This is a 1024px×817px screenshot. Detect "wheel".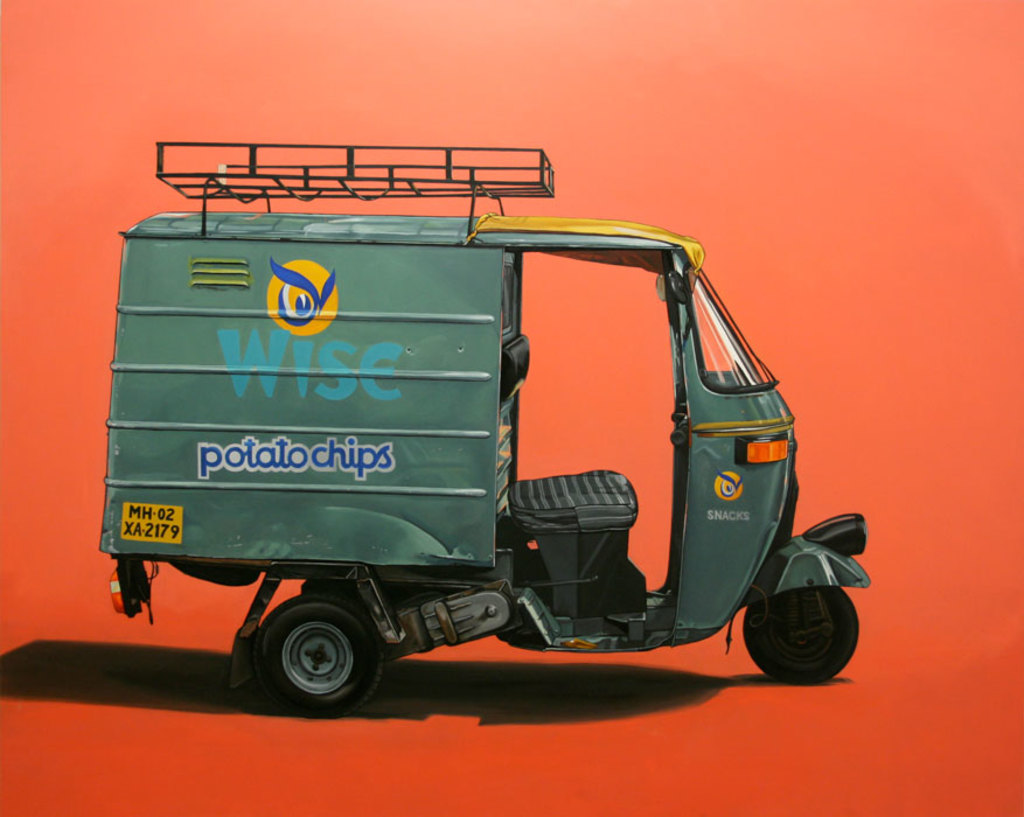
l=739, t=588, r=855, b=684.
